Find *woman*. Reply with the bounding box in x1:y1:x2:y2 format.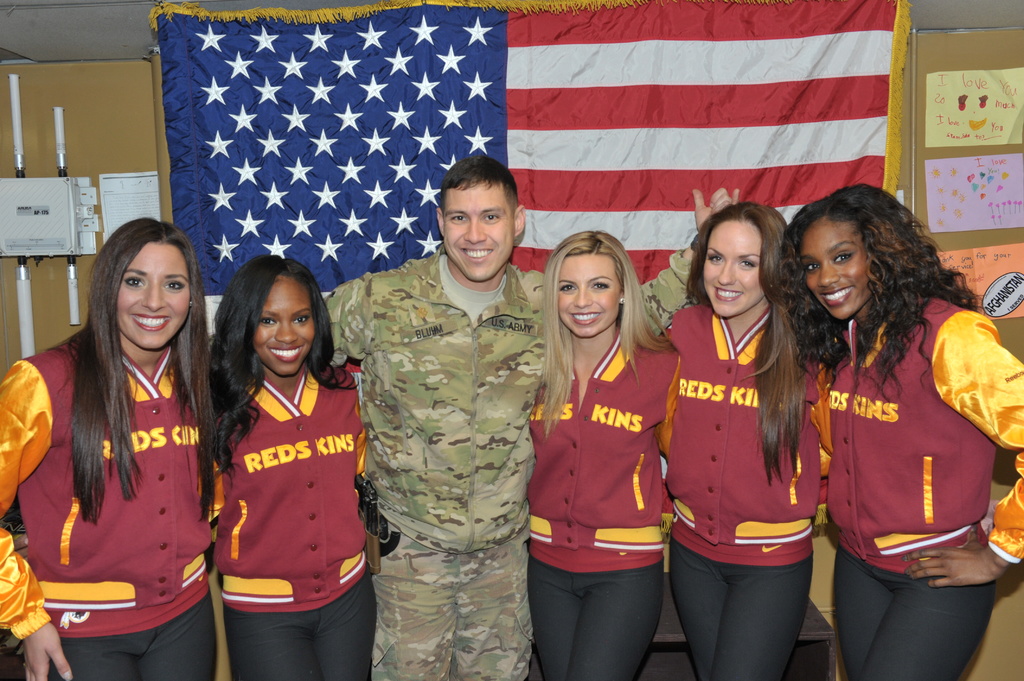
667:193:843:680.
